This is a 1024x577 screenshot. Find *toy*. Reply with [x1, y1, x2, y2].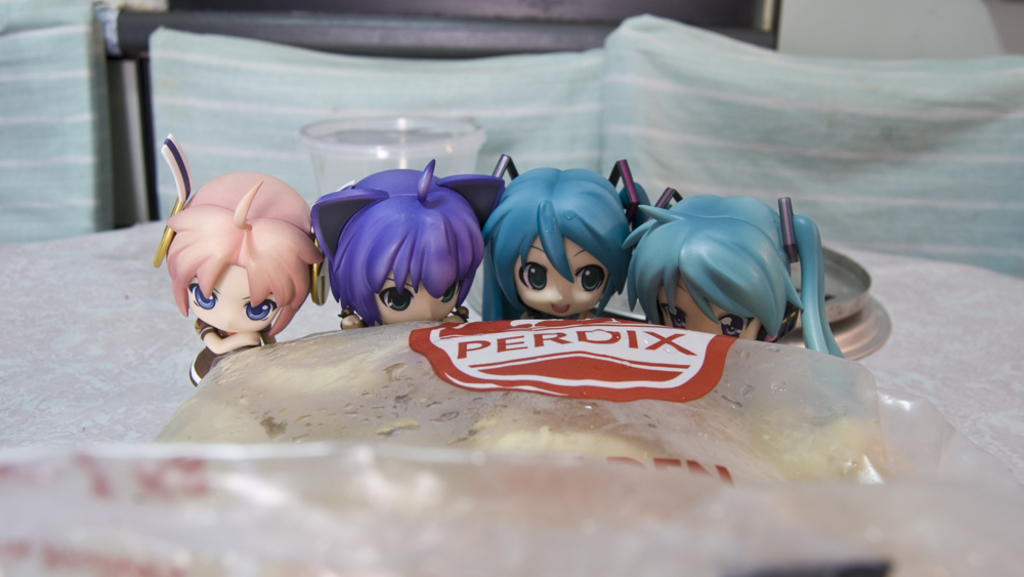
[473, 166, 660, 314].
